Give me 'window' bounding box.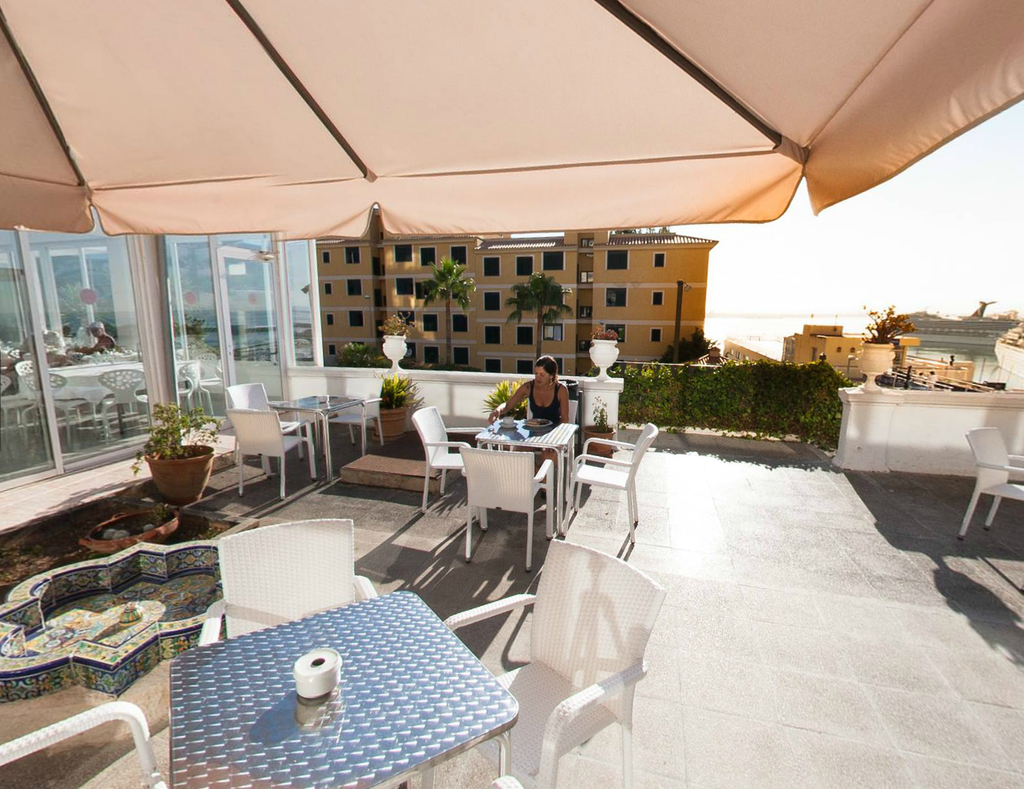
405:342:416:362.
